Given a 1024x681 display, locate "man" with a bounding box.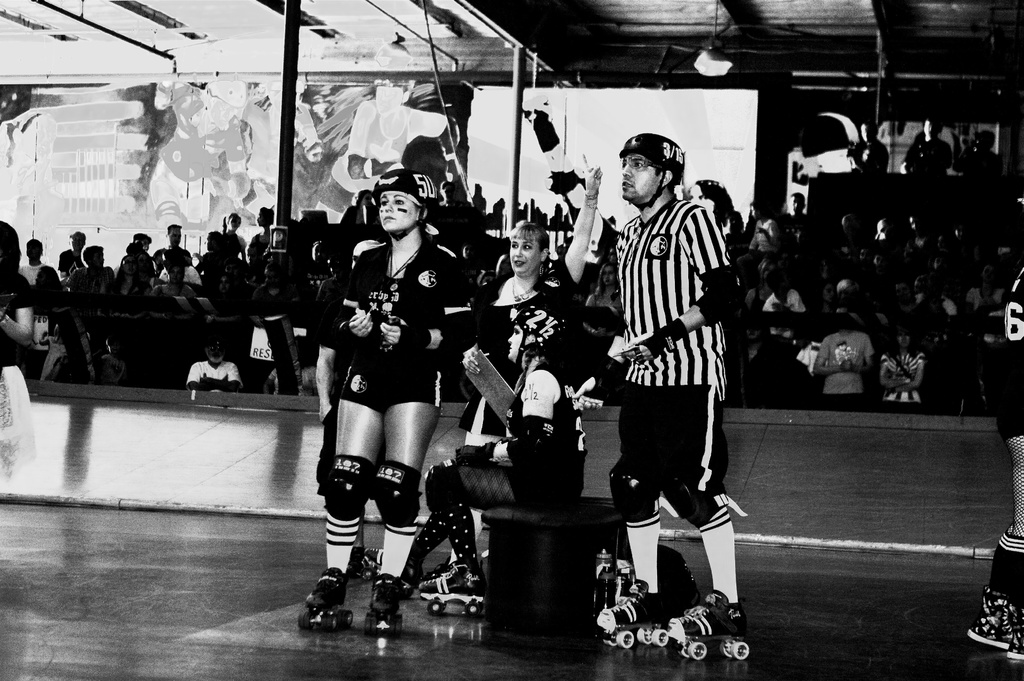
Located: pyautogui.locateOnScreen(589, 128, 752, 640).
